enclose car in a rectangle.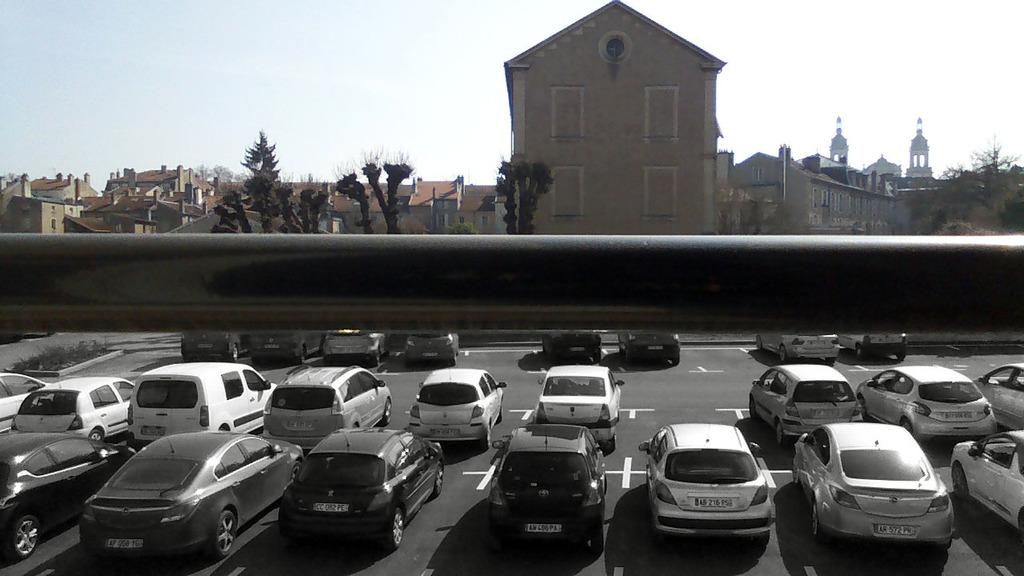
region(83, 432, 305, 556).
